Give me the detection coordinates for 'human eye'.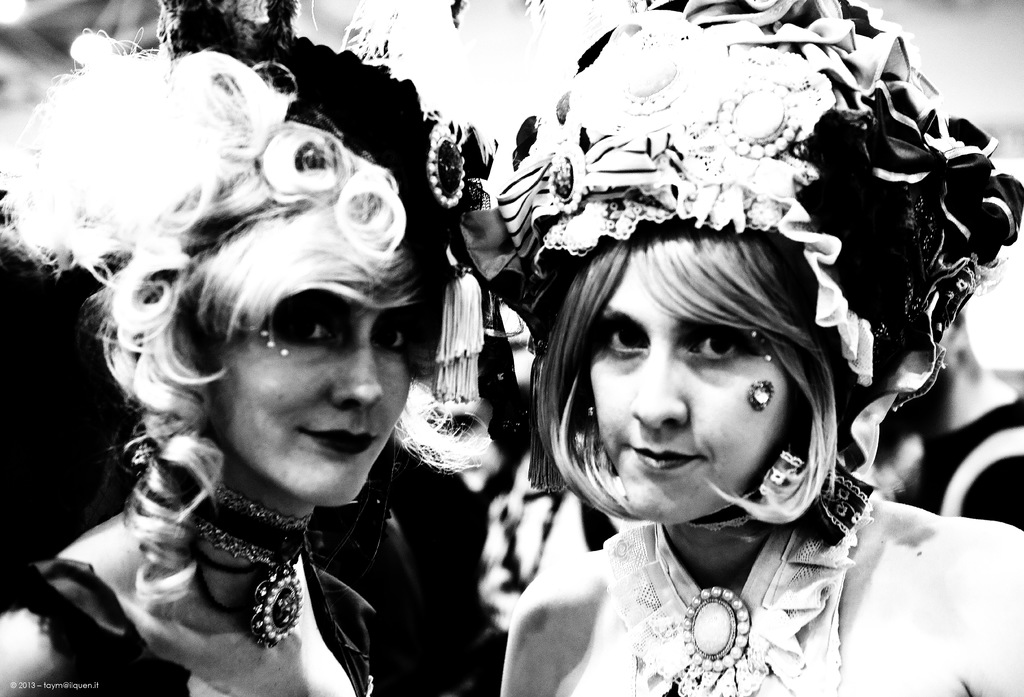
bbox=(372, 318, 413, 353).
